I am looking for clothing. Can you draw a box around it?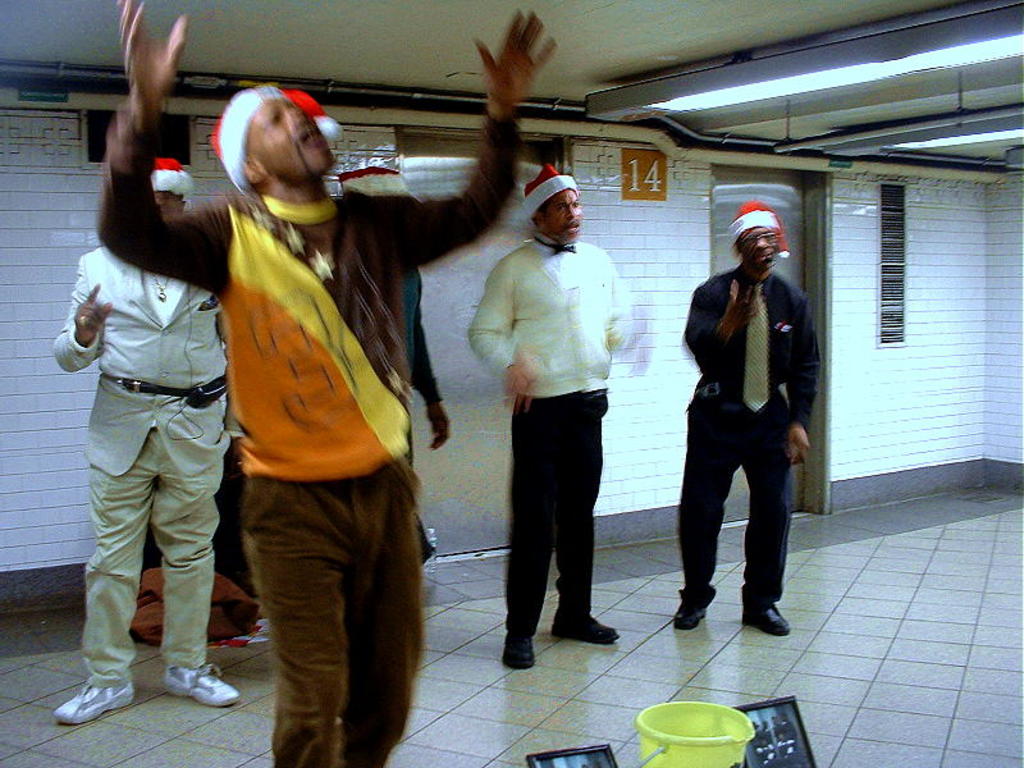
Sure, the bounding box is 684 269 822 602.
